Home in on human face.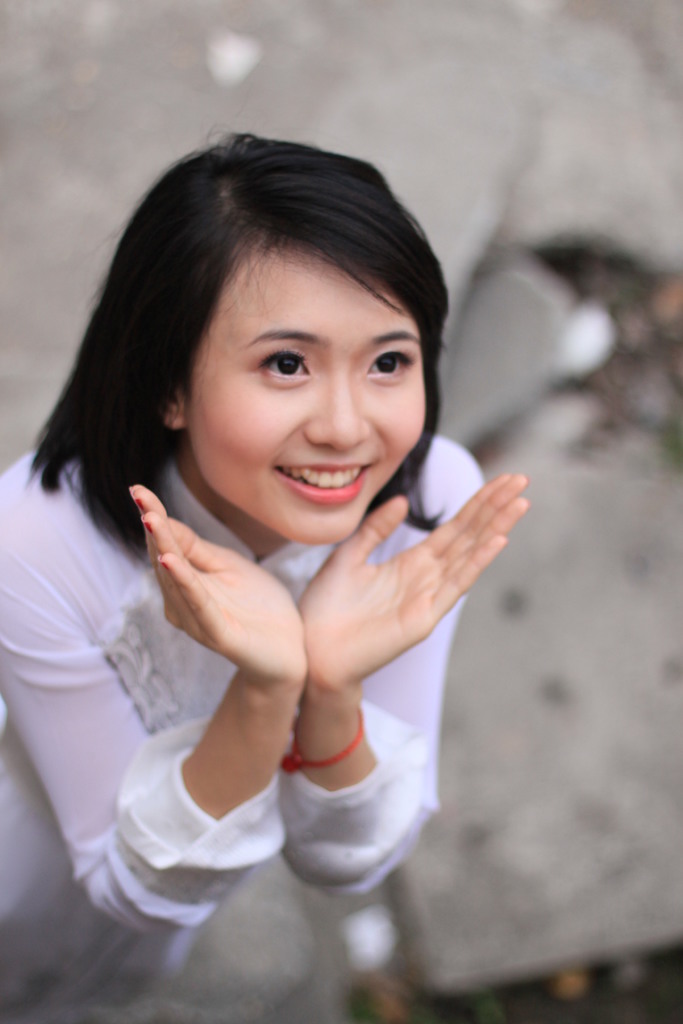
Homed in at 183,248,429,543.
